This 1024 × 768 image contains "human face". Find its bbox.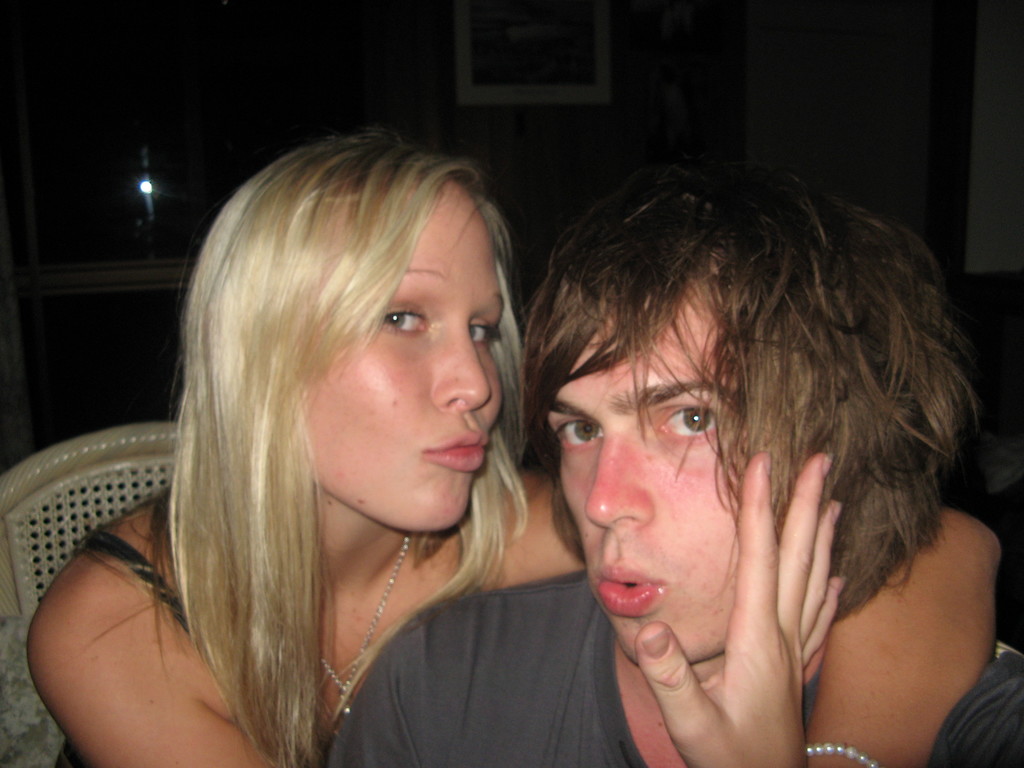
<region>548, 285, 739, 661</region>.
